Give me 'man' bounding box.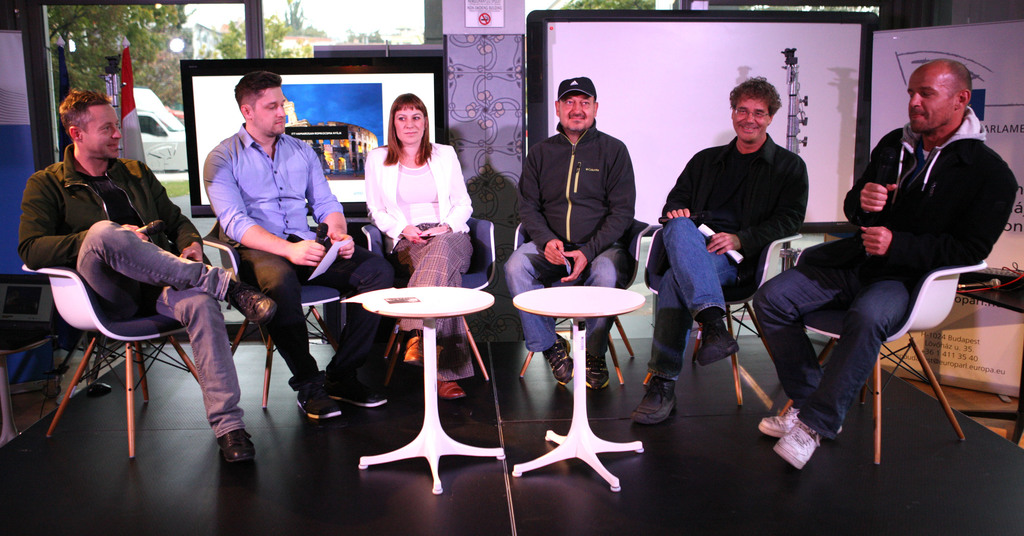
bbox(16, 88, 277, 459).
